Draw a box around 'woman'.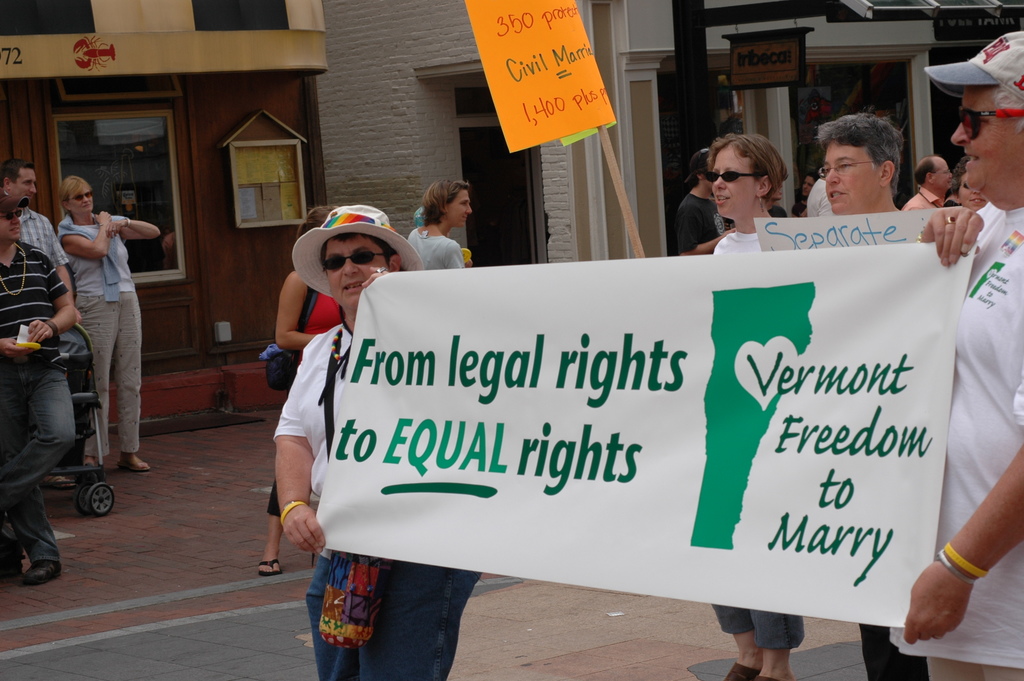
BBox(37, 166, 147, 510).
